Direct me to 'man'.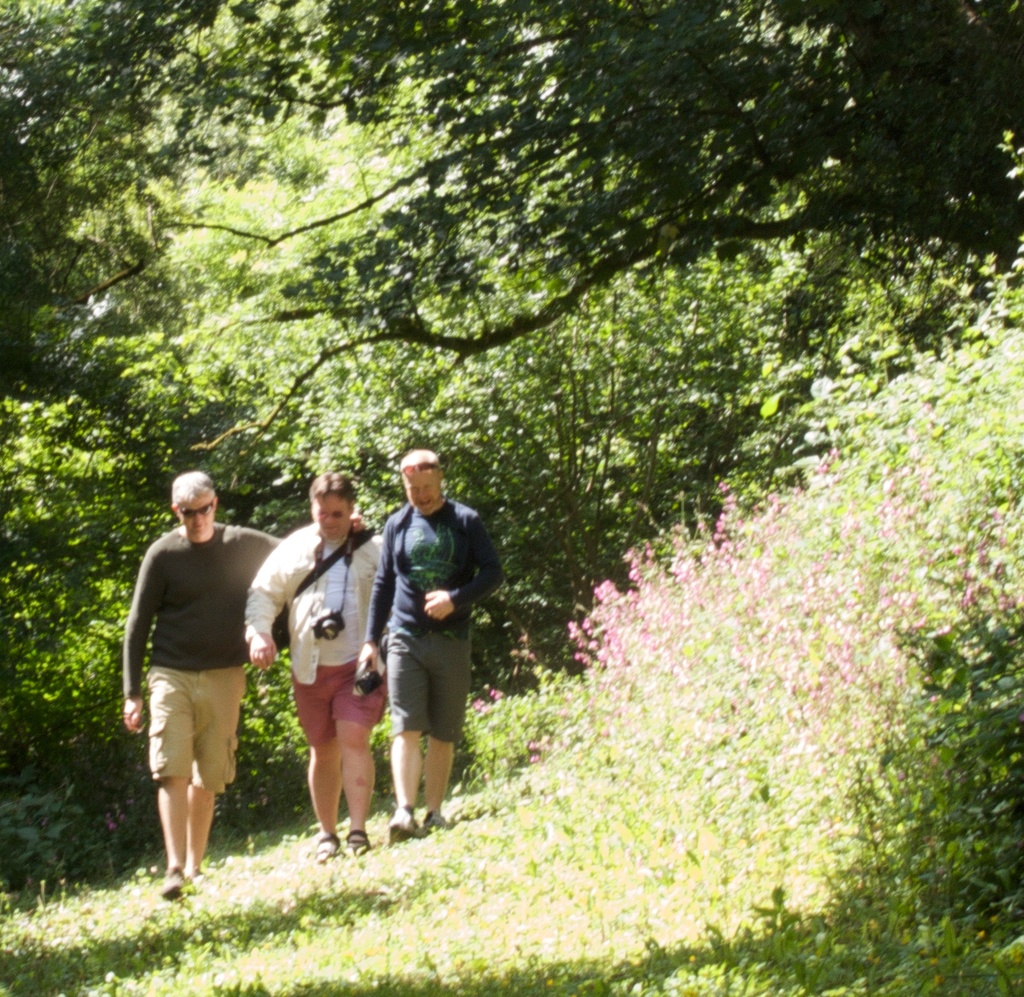
Direction: {"left": 119, "top": 469, "right": 369, "bottom": 901}.
